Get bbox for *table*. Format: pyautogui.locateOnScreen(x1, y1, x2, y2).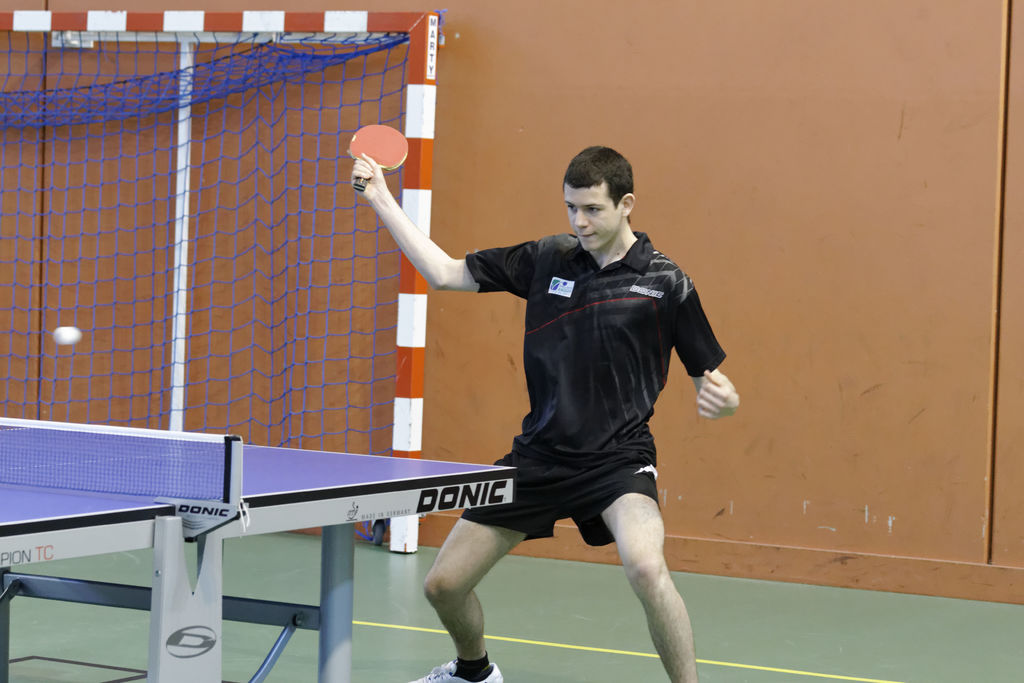
pyautogui.locateOnScreen(24, 448, 563, 662).
